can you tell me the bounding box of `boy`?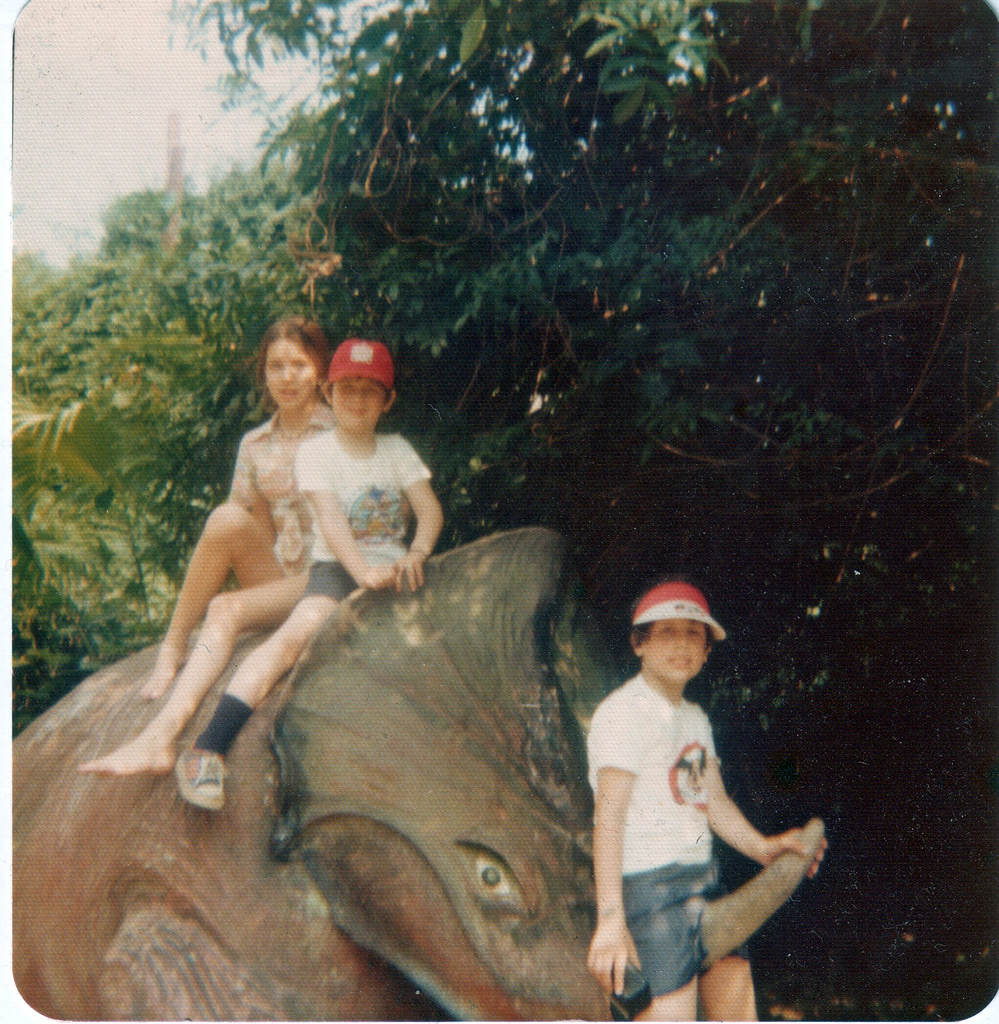
(170,339,443,811).
